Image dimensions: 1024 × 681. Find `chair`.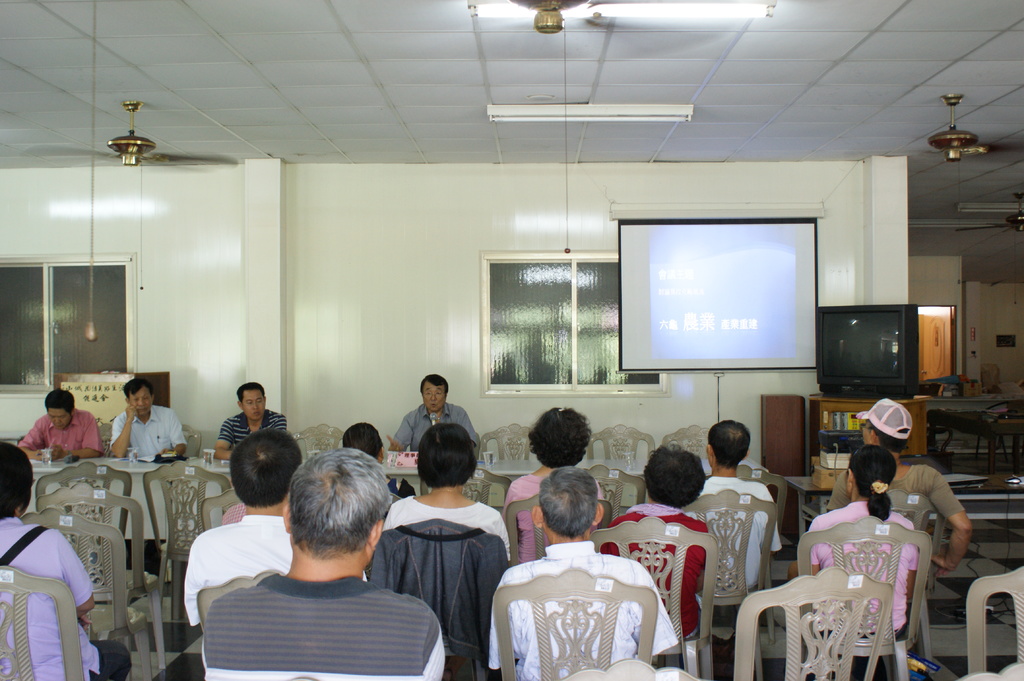
{"x1": 495, "y1": 567, "x2": 659, "y2": 680}.
